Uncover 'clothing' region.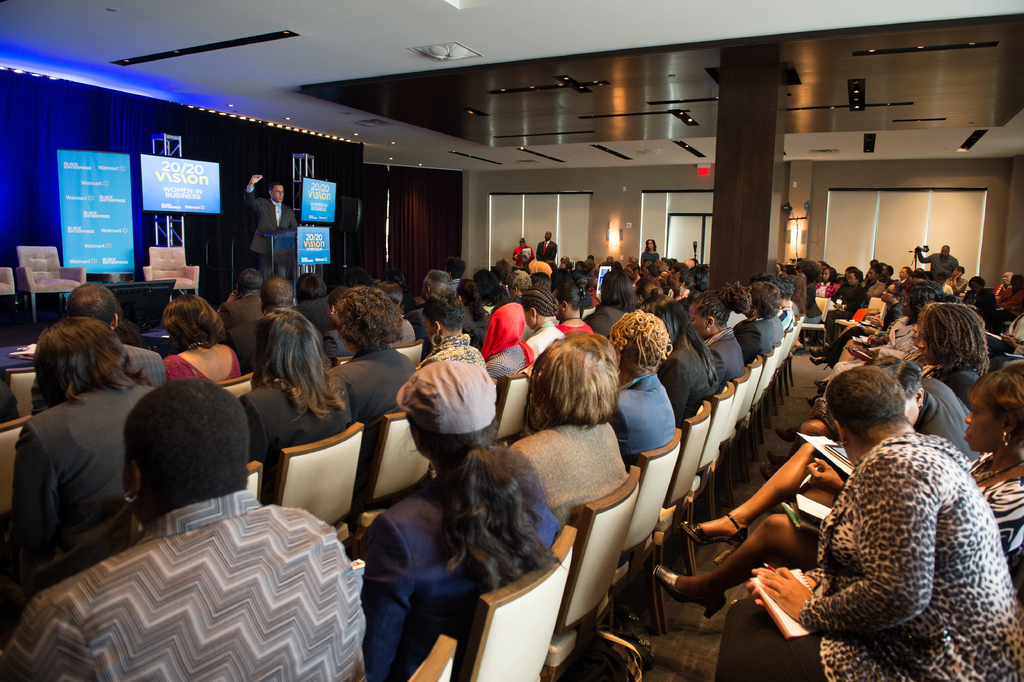
Uncovered: 511, 242, 534, 269.
